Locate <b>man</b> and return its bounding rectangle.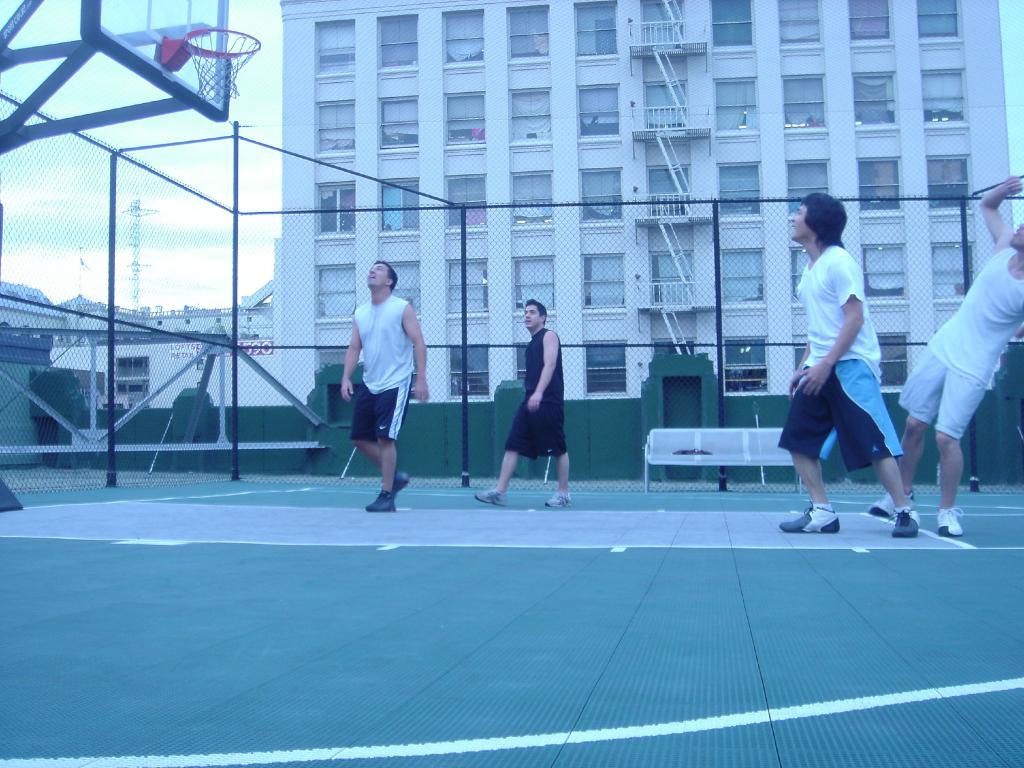
774/195/918/537.
